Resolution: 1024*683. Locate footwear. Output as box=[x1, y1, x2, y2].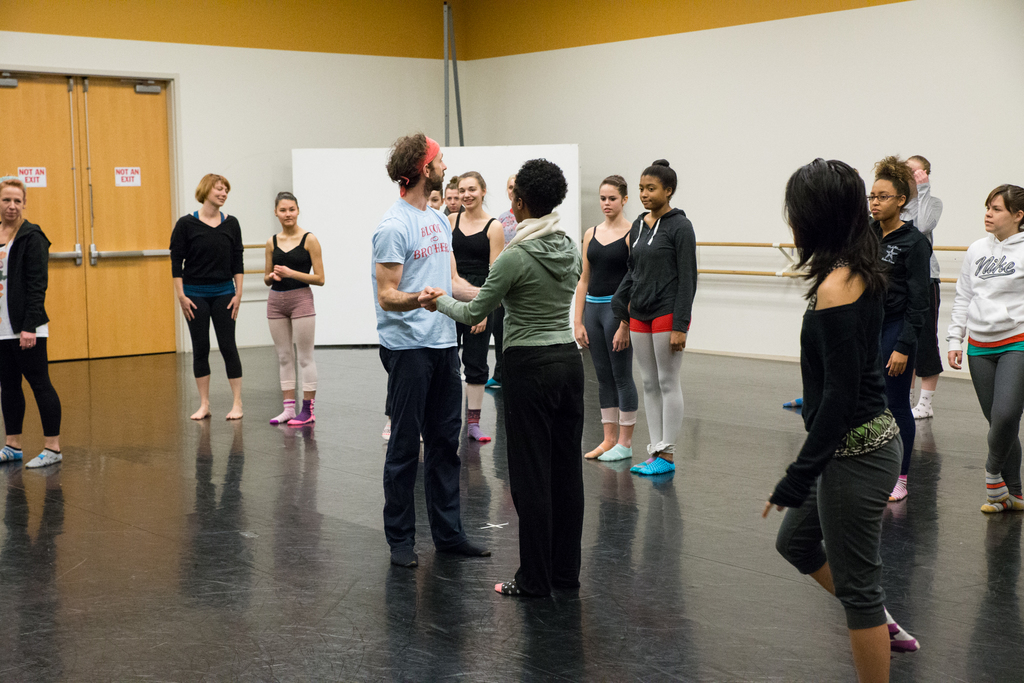
box=[391, 548, 418, 568].
